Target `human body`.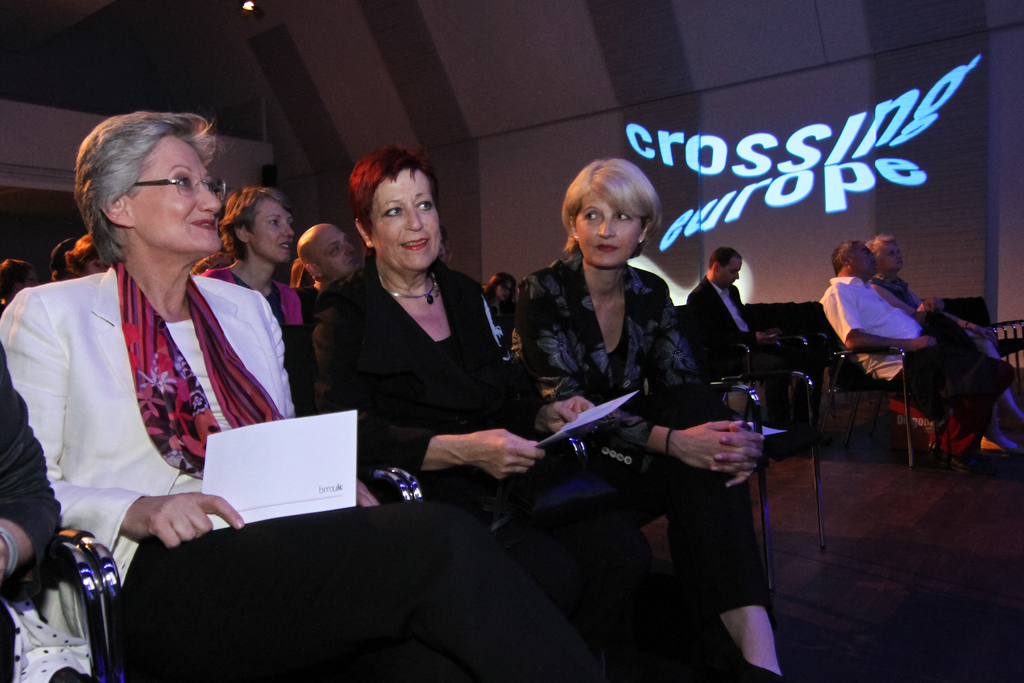
Target region: <box>817,276,1016,462</box>.
